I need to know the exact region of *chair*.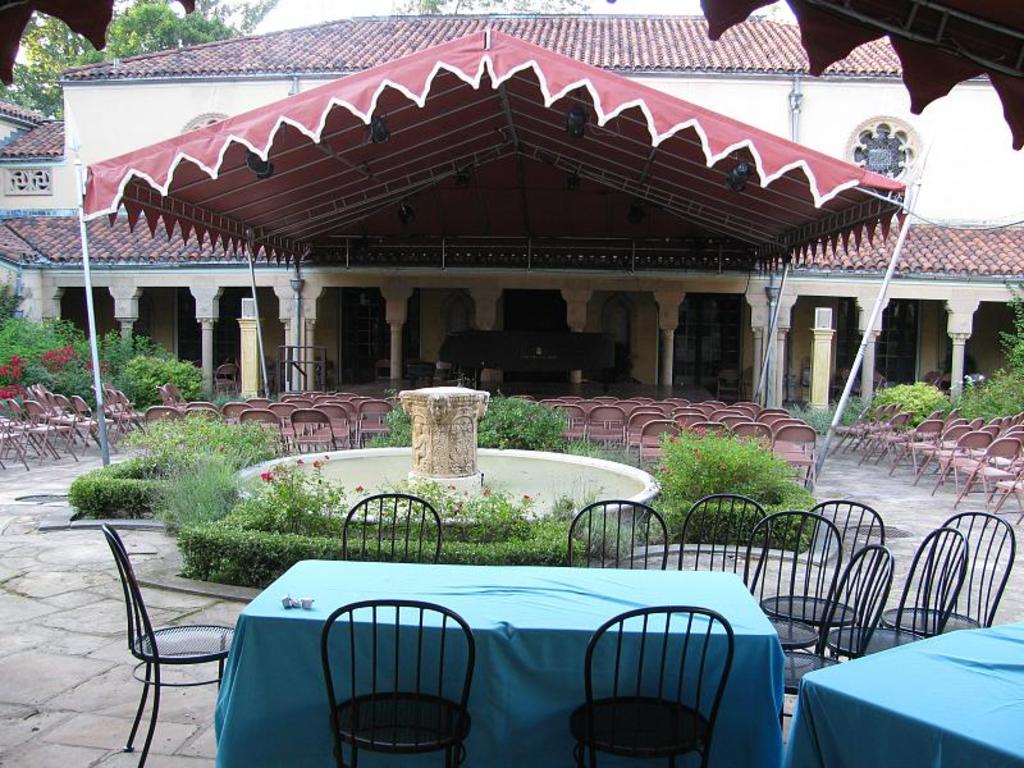
Region: <box>870,367,891,394</box>.
